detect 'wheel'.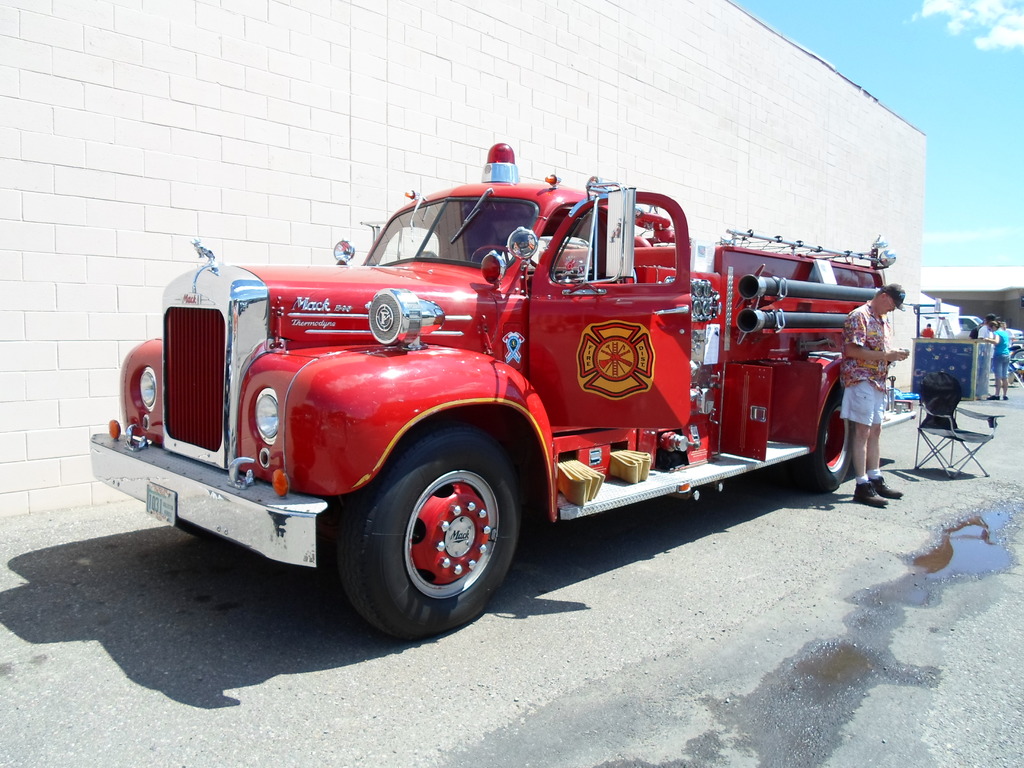
Detected at {"x1": 347, "y1": 449, "x2": 508, "y2": 618}.
